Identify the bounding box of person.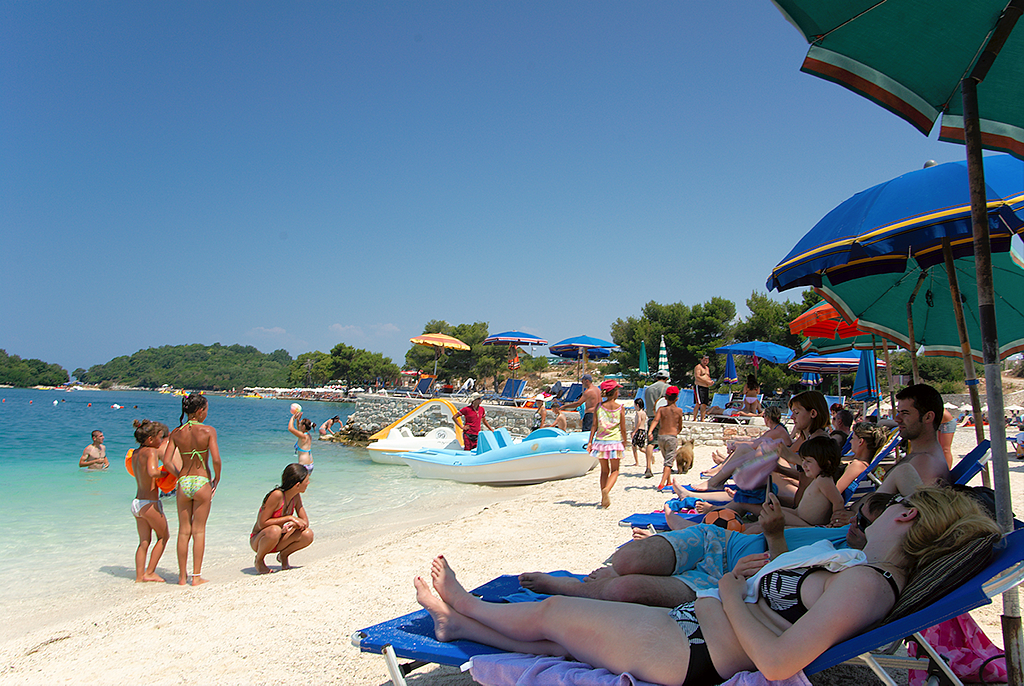
(x1=80, y1=432, x2=110, y2=469).
